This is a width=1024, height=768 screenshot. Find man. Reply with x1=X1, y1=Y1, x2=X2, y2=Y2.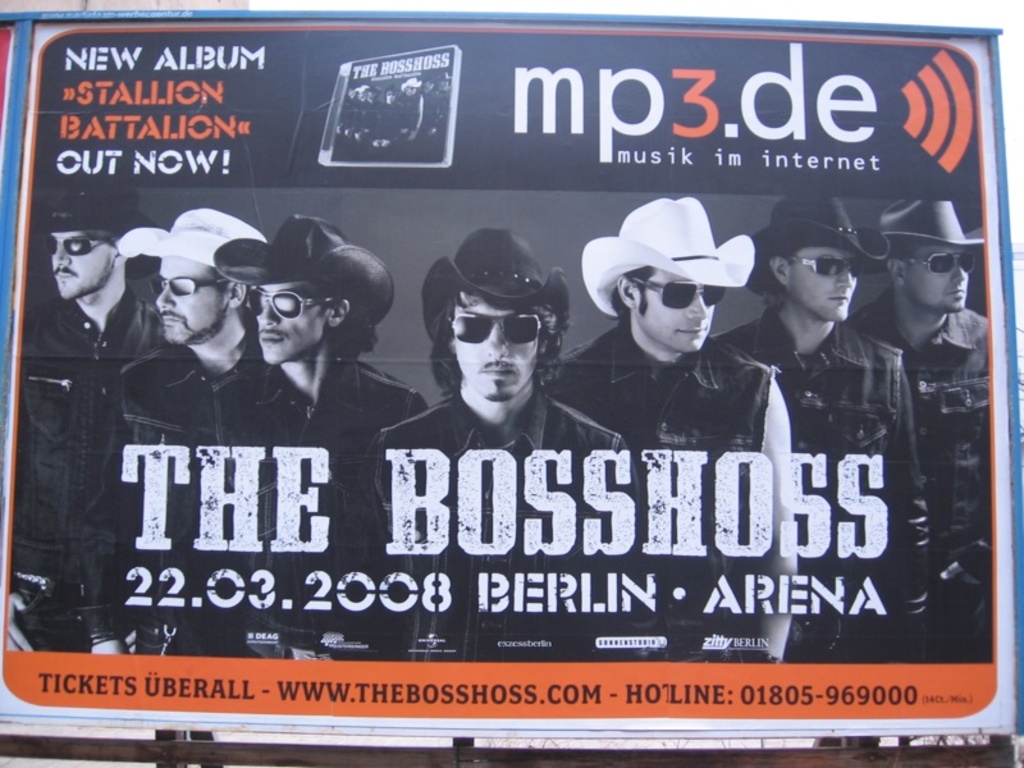
x1=191, y1=211, x2=424, y2=664.
